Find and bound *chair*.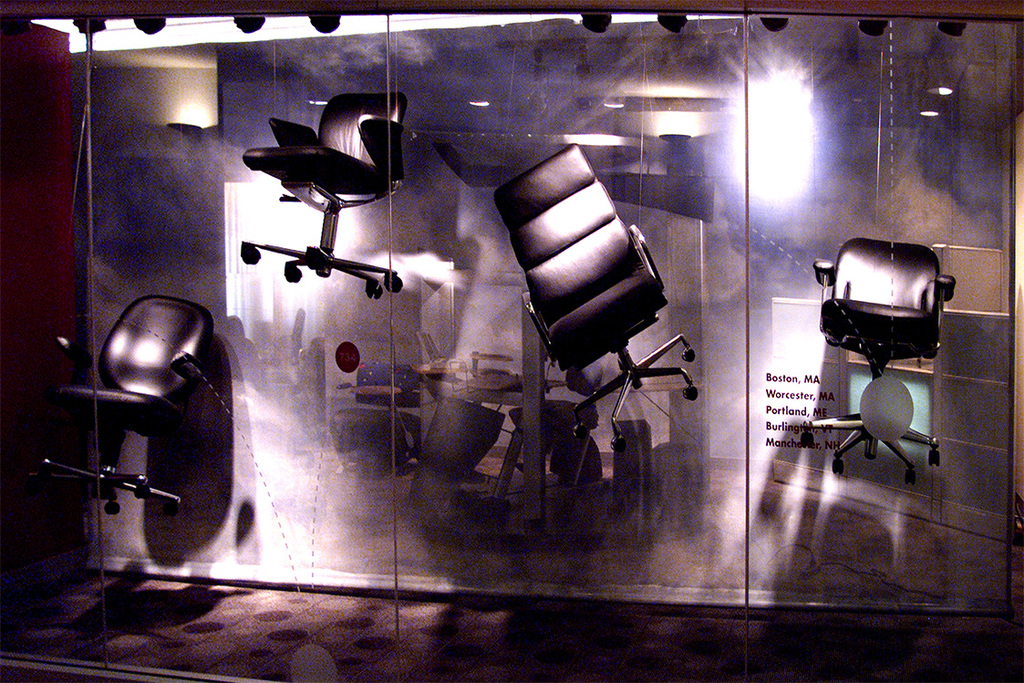
Bound: <bbox>250, 98, 398, 300</bbox>.
